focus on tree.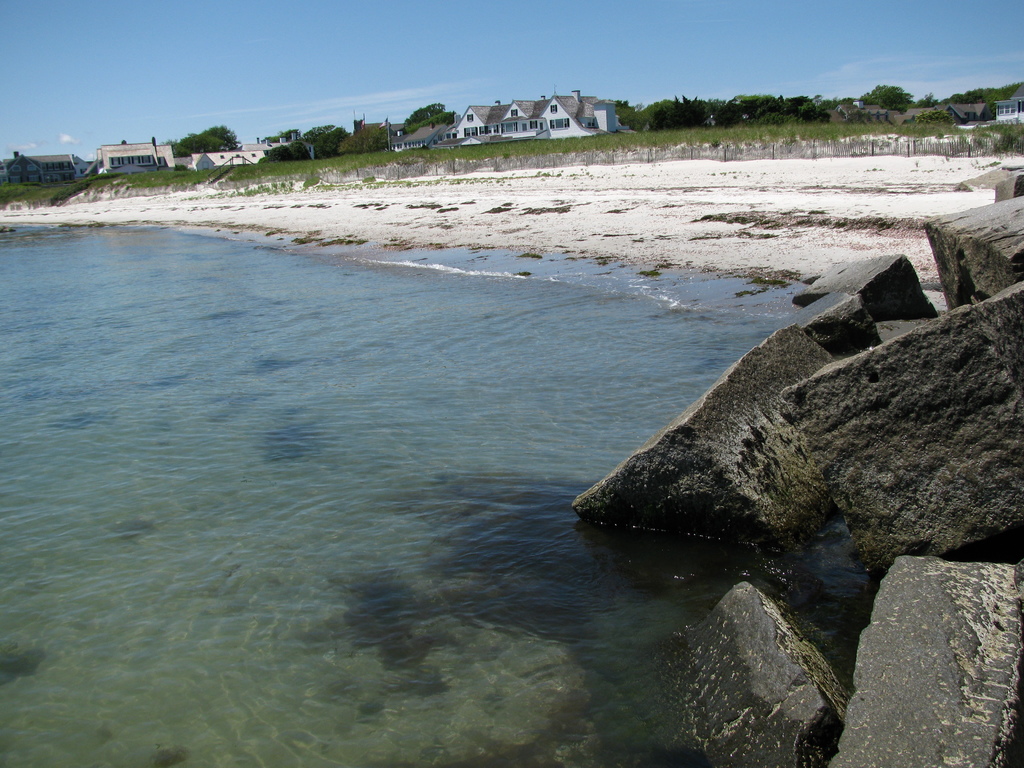
Focused at left=156, top=140, right=177, bottom=155.
